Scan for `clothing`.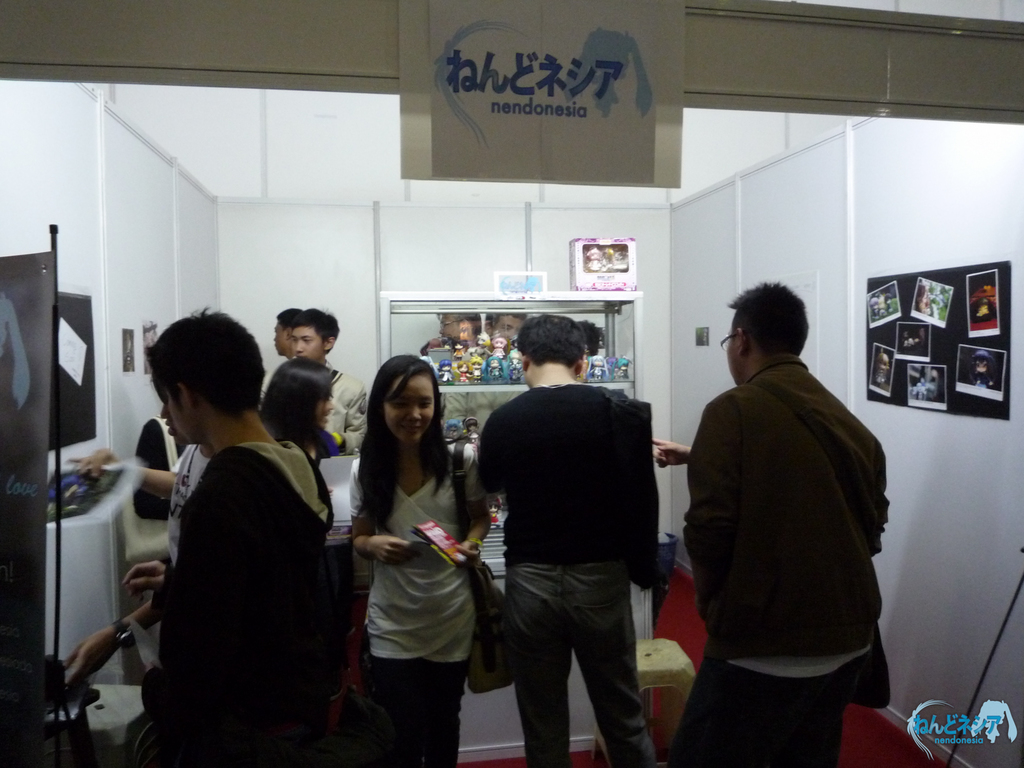
Scan result: (126, 437, 348, 767).
